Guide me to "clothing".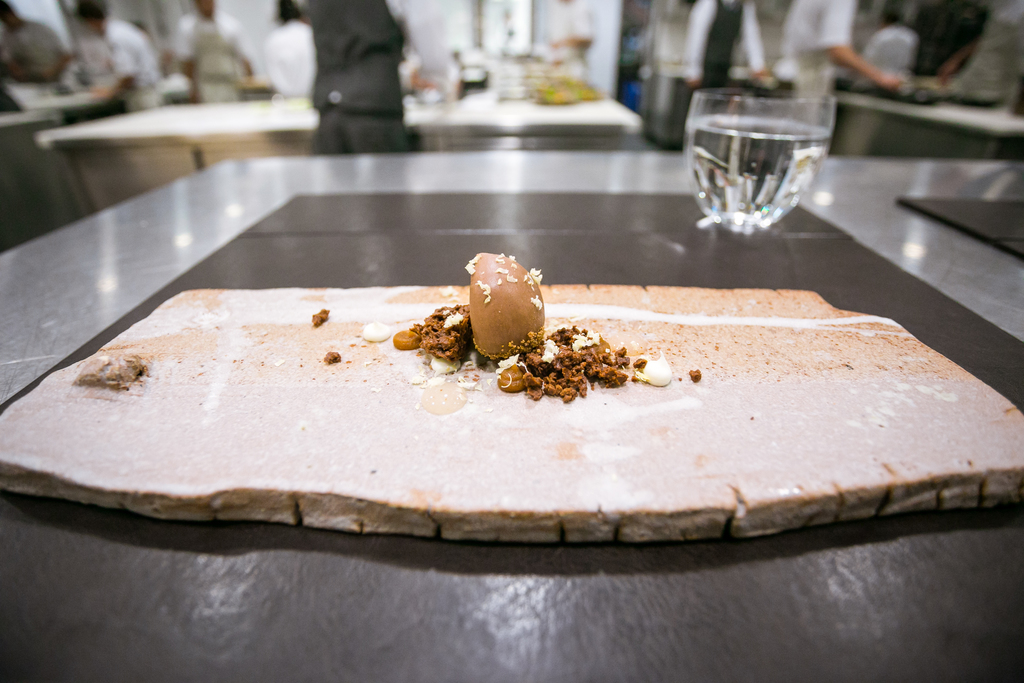
Guidance: <region>161, 10, 263, 111</region>.
